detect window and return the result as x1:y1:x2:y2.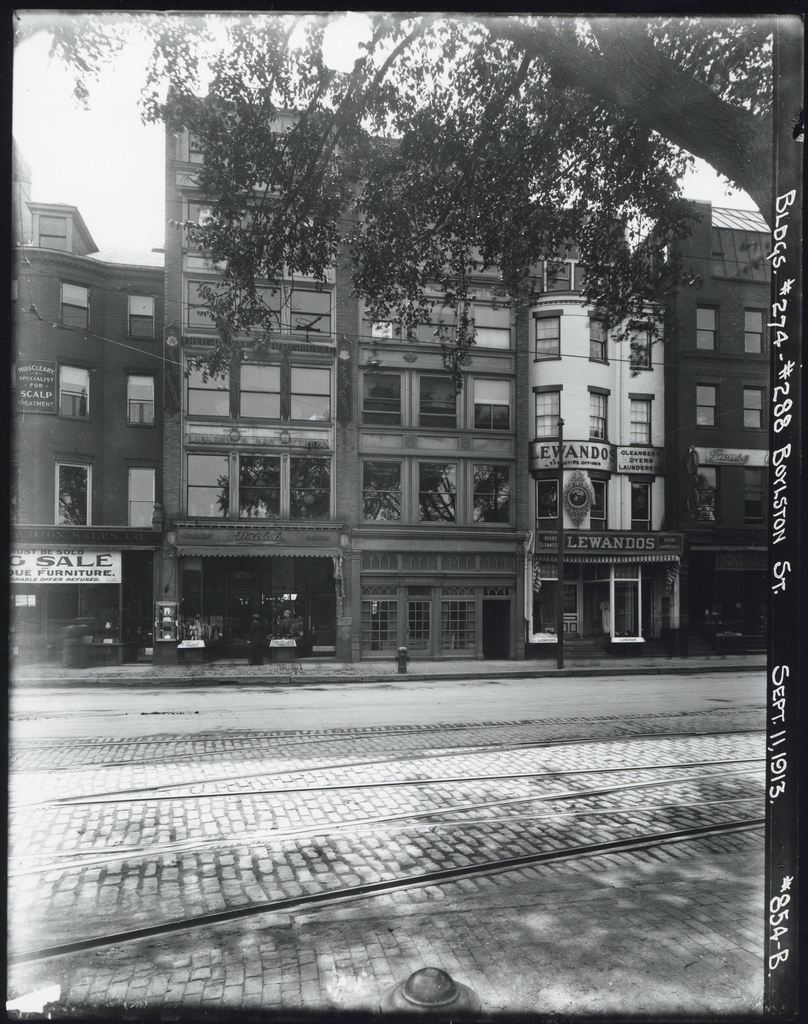
55:363:92:417.
